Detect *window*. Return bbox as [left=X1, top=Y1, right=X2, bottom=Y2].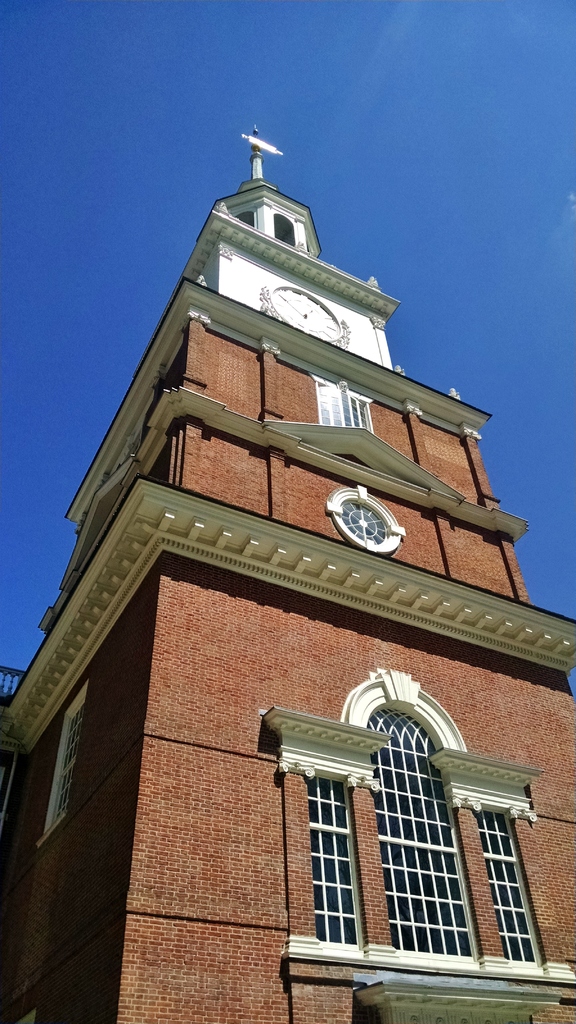
[left=314, top=377, right=369, bottom=435].
